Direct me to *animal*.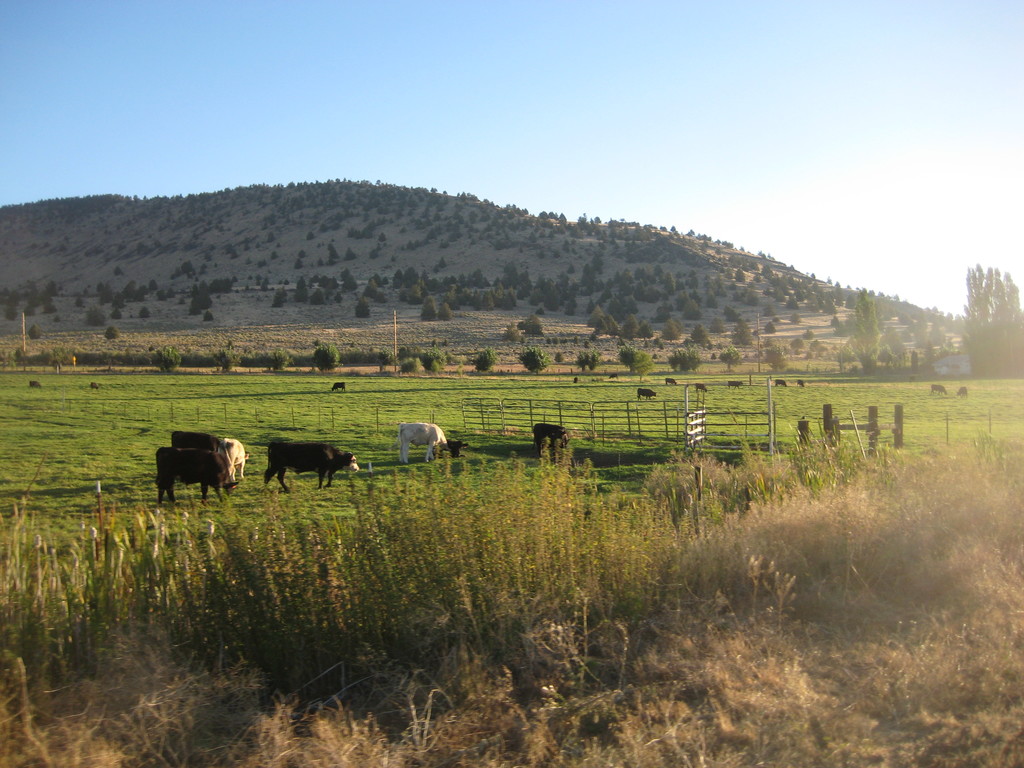
Direction: l=401, t=422, r=452, b=471.
